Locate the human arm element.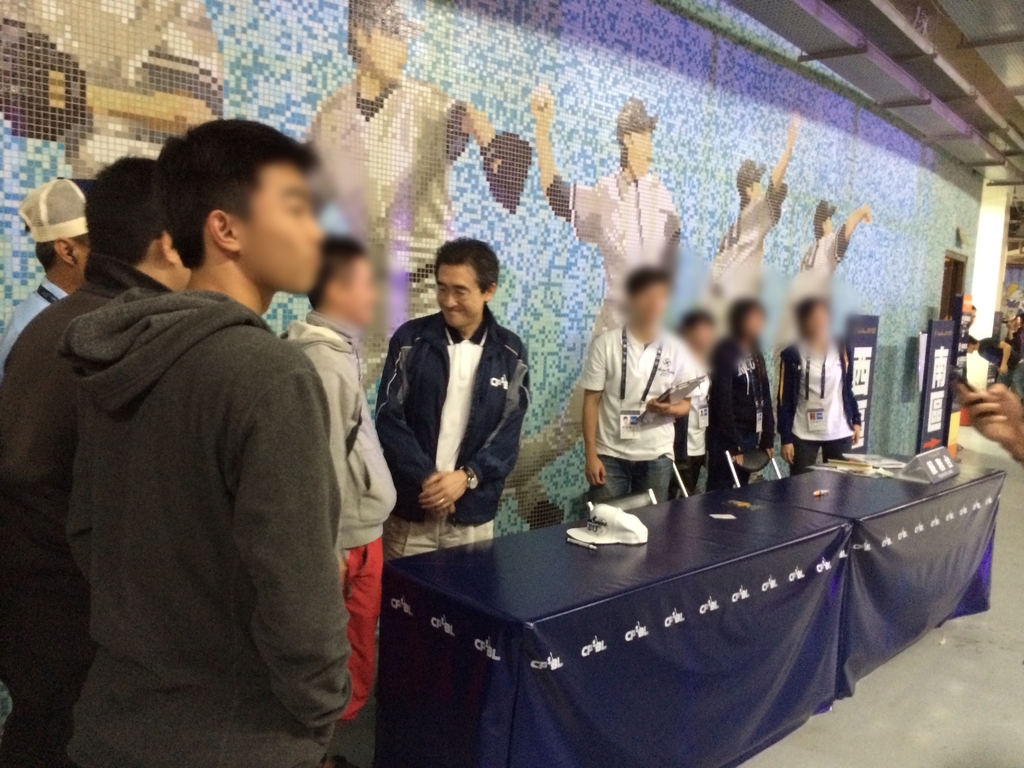
Element bbox: crop(444, 99, 507, 204).
